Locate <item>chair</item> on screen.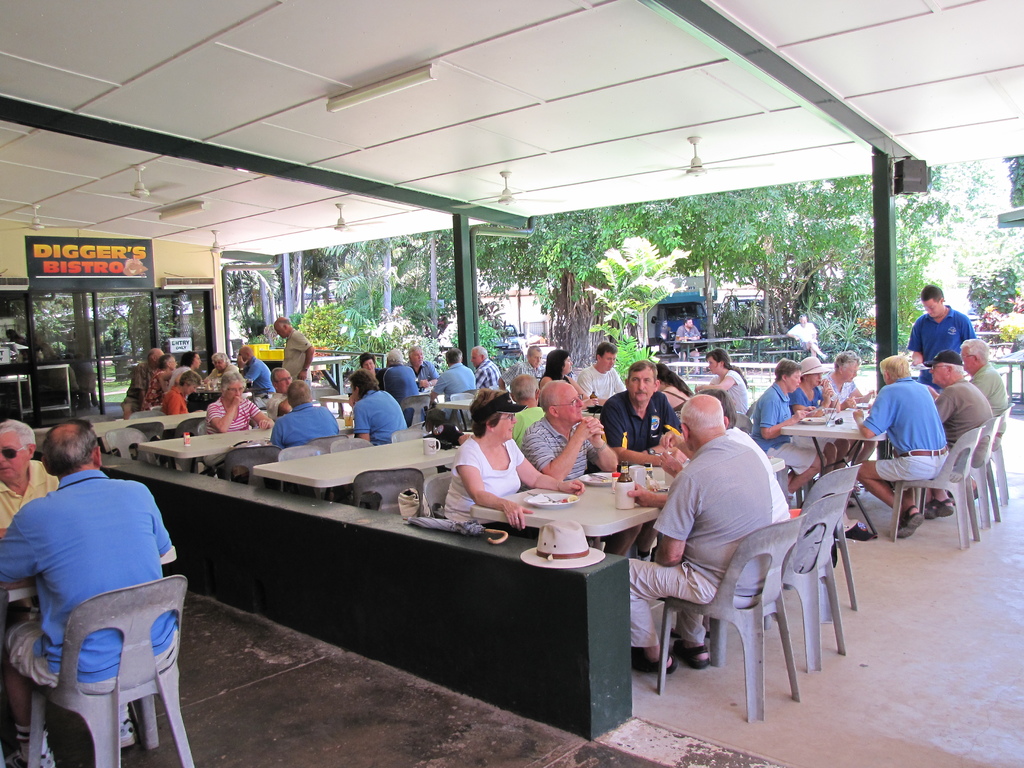
On screen at [x1=962, y1=416, x2=1004, y2=525].
